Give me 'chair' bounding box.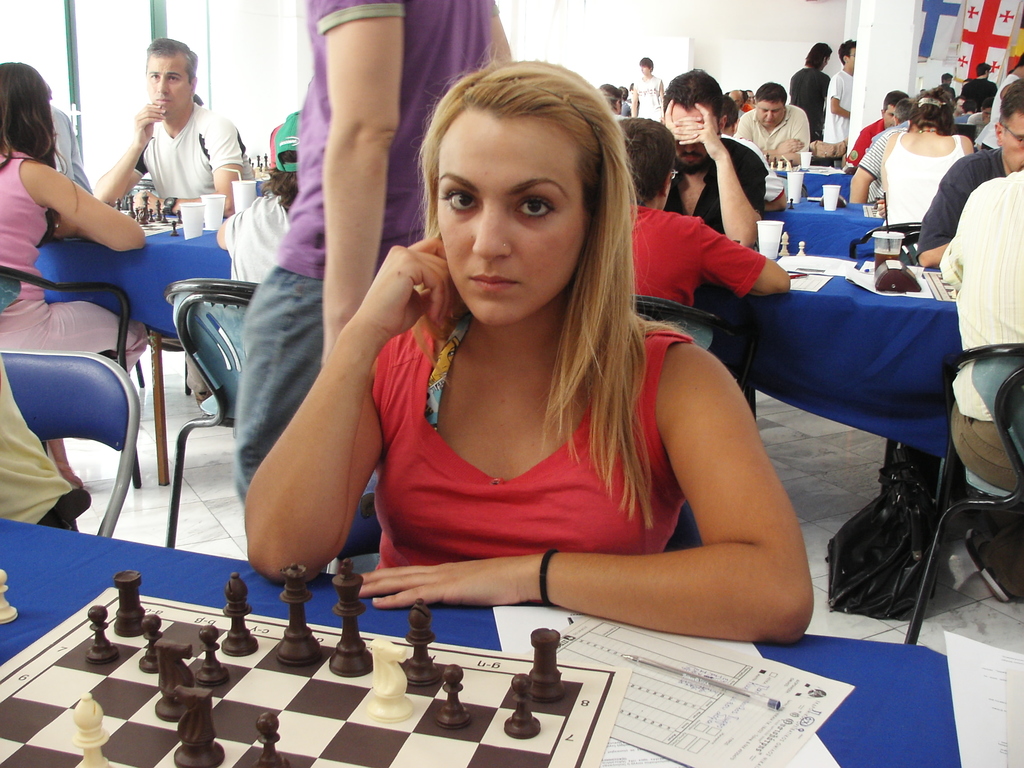
(840,214,936,267).
